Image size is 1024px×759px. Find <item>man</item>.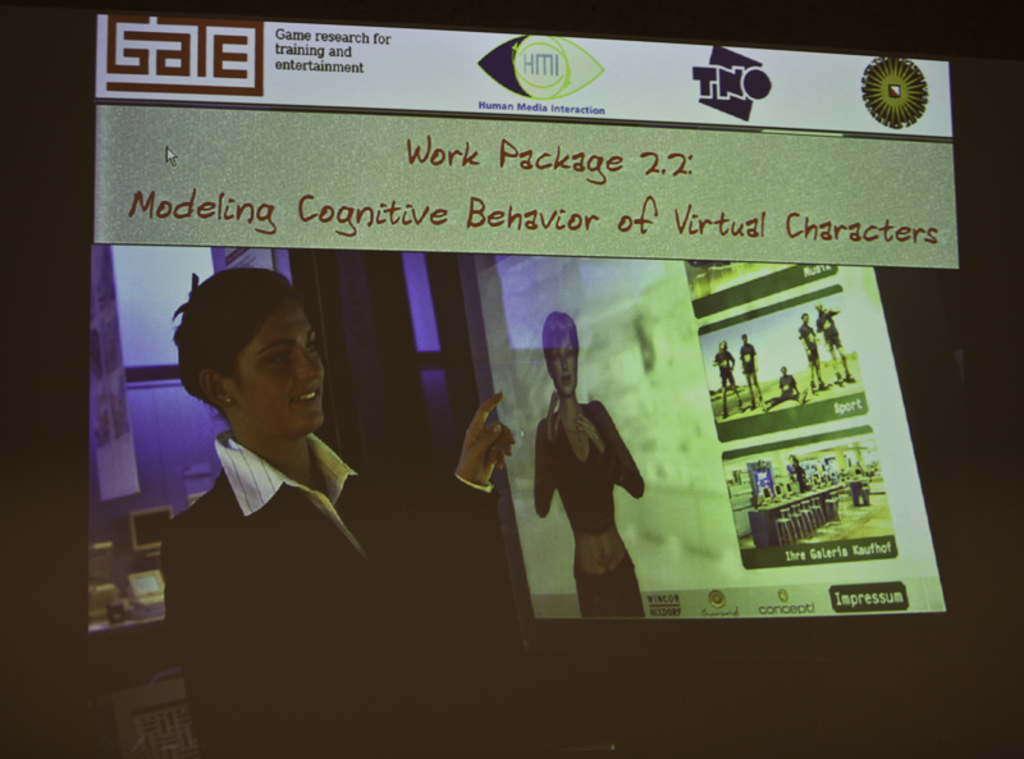
716/338/744/413.
